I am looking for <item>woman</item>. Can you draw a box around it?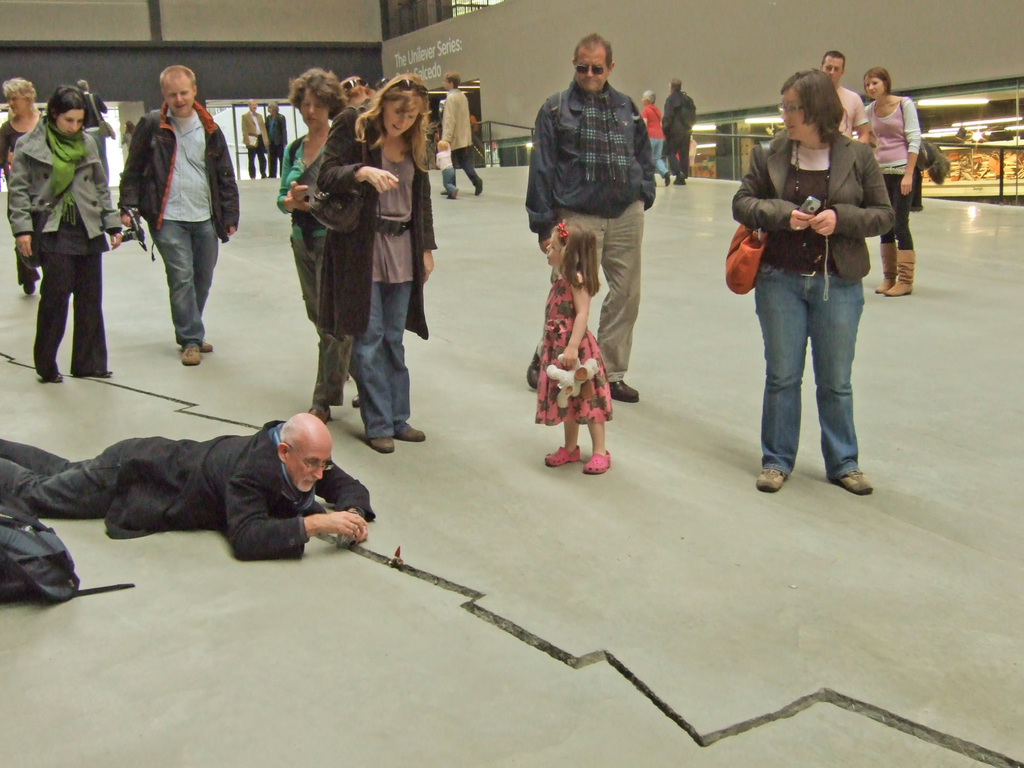
Sure, the bounding box is left=851, top=67, right=924, bottom=302.
